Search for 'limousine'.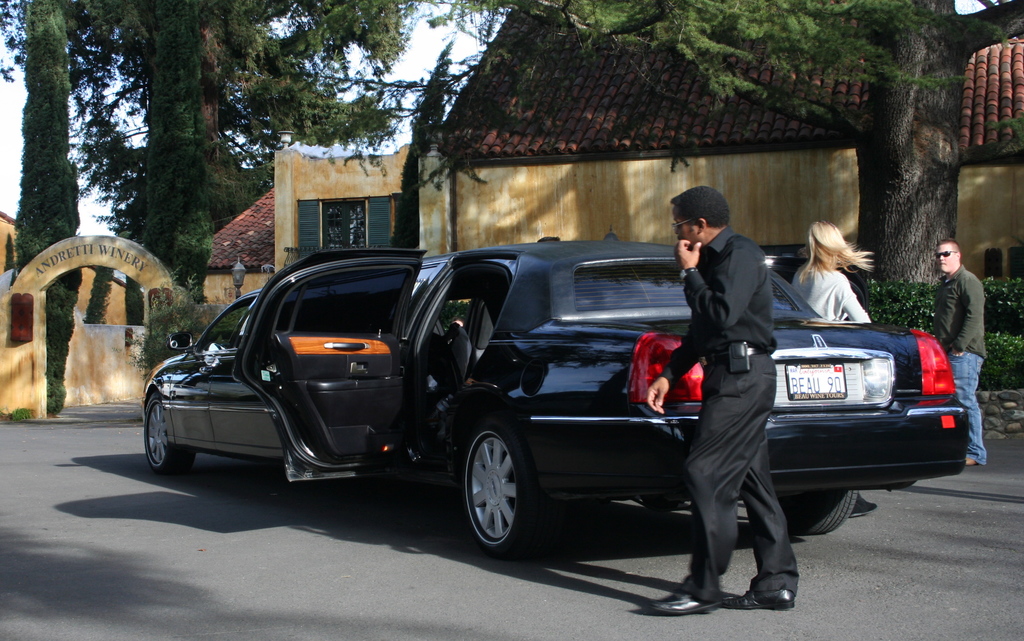
Found at x1=141, y1=222, x2=968, y2=560.
